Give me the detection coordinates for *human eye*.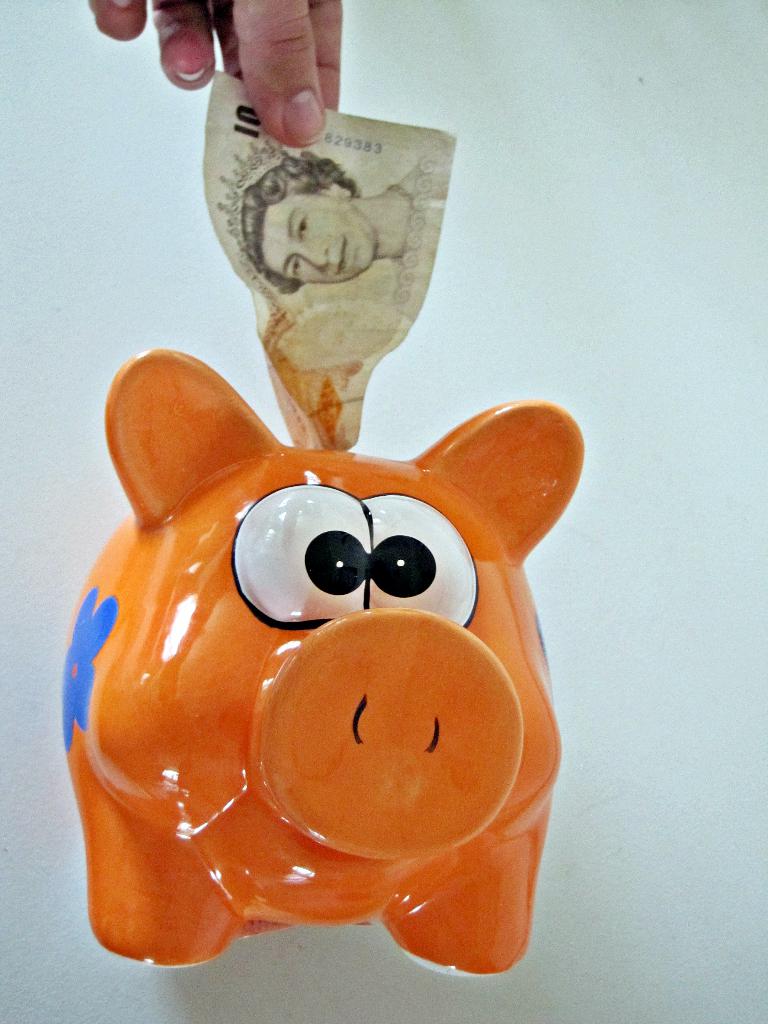
rect(295, 211, 310, 243).
